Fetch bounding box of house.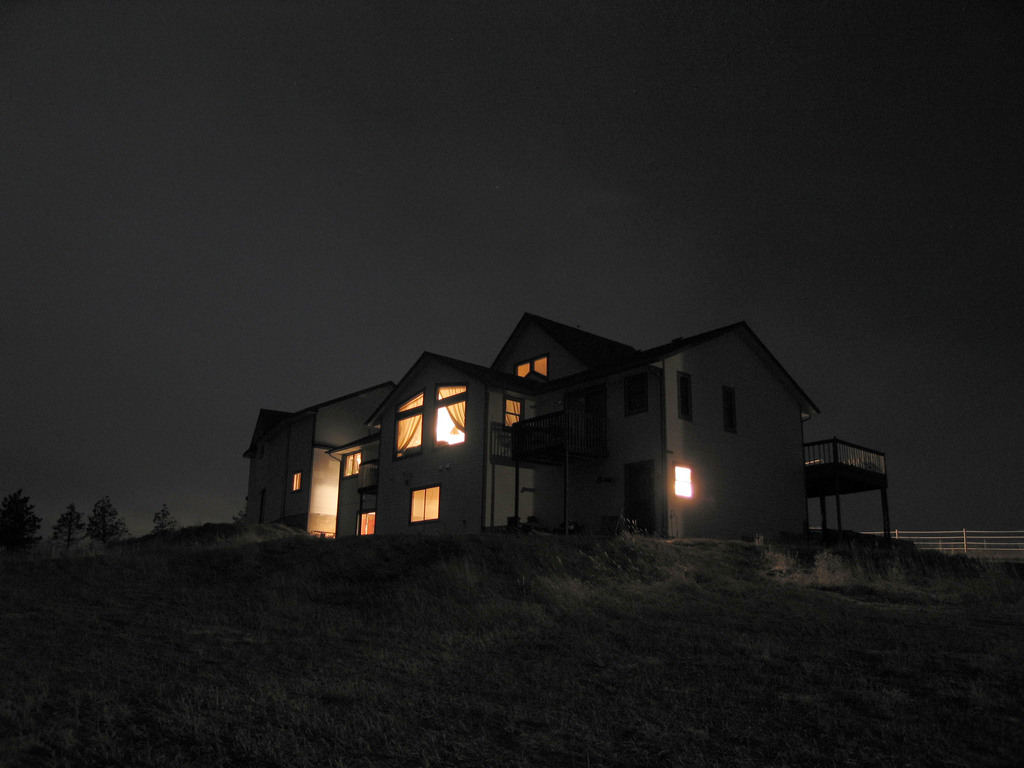
Bbox: 291,302,846,552.
